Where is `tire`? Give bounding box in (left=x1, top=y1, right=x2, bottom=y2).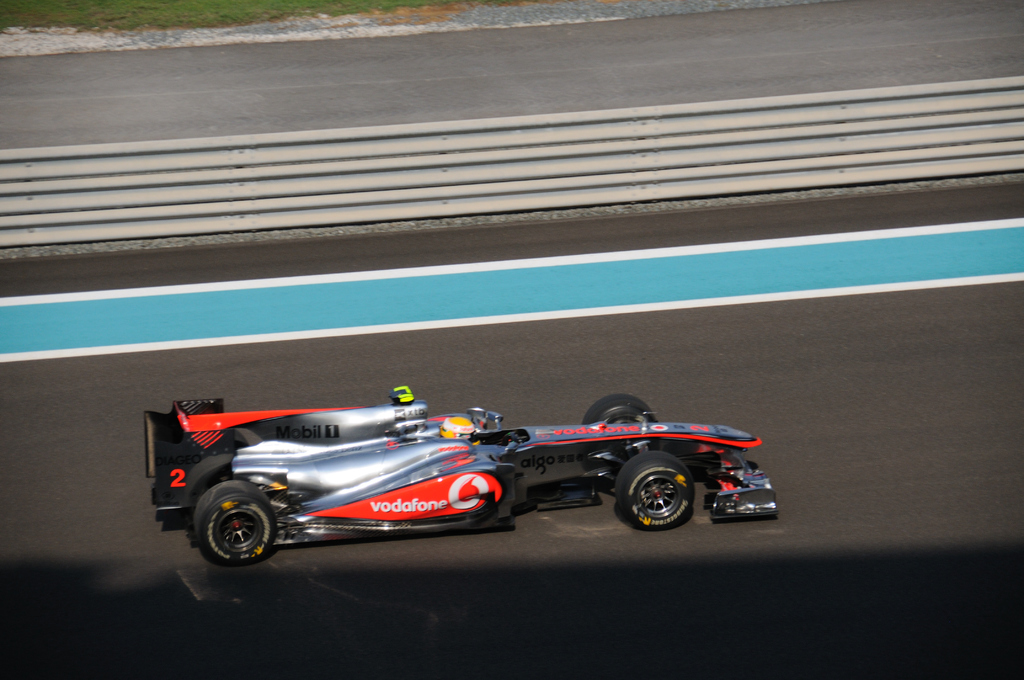
(left=615, top=448, right=695, bottom=527).
